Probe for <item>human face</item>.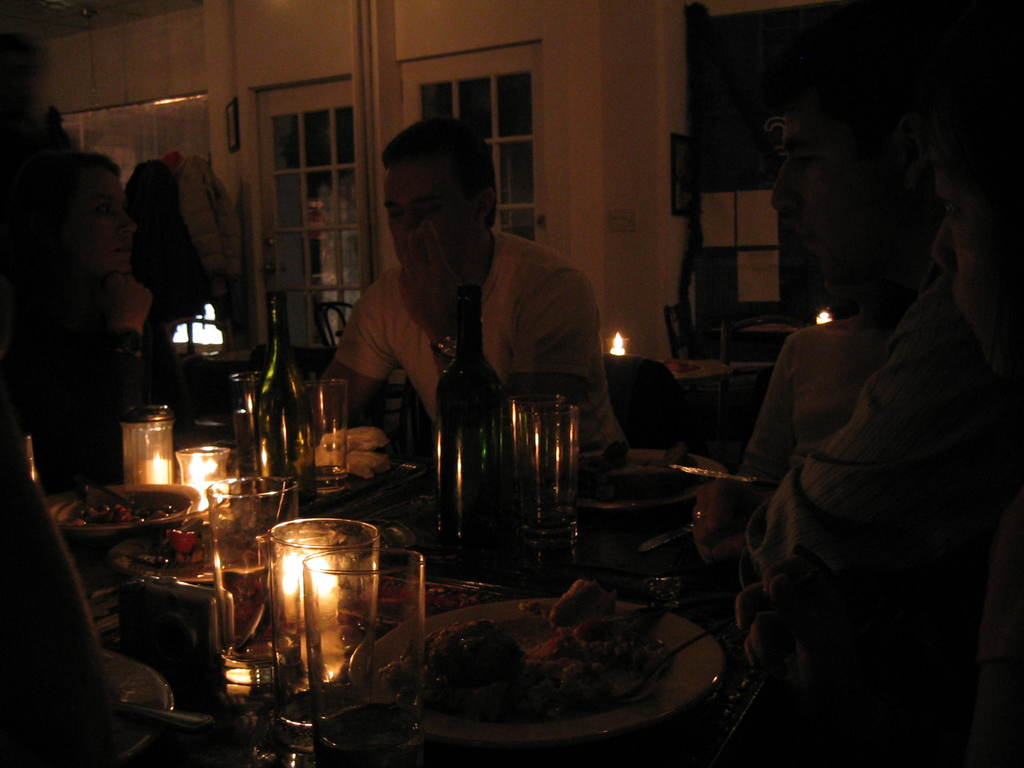
Probe result: locate(930, 142, 1023, 346).
